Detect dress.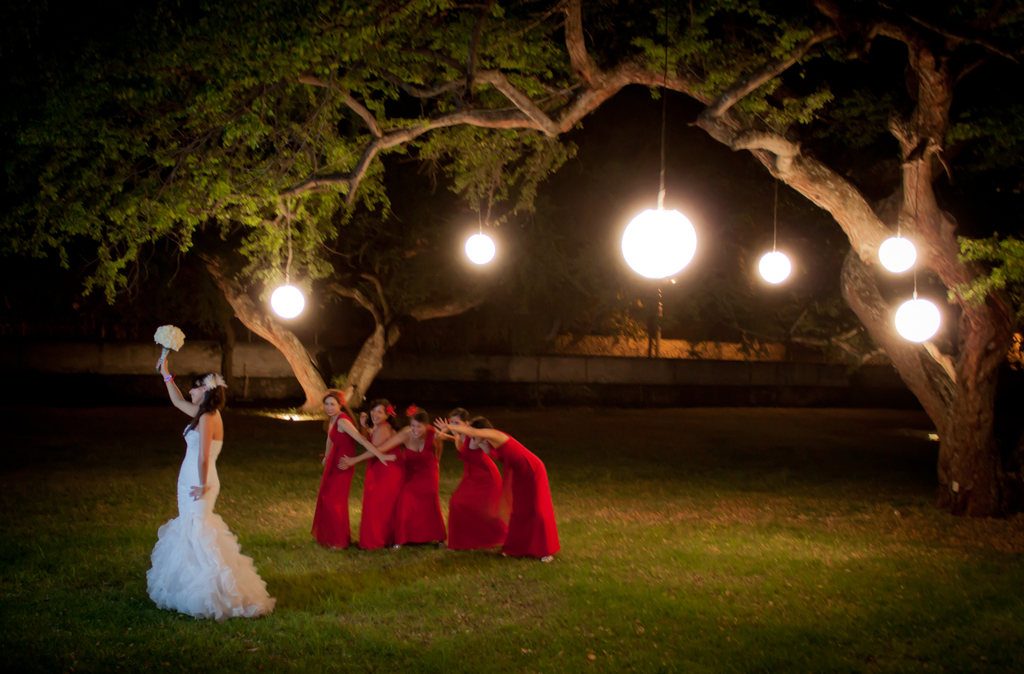
Detected at crop(144, 421, 274, 620).
